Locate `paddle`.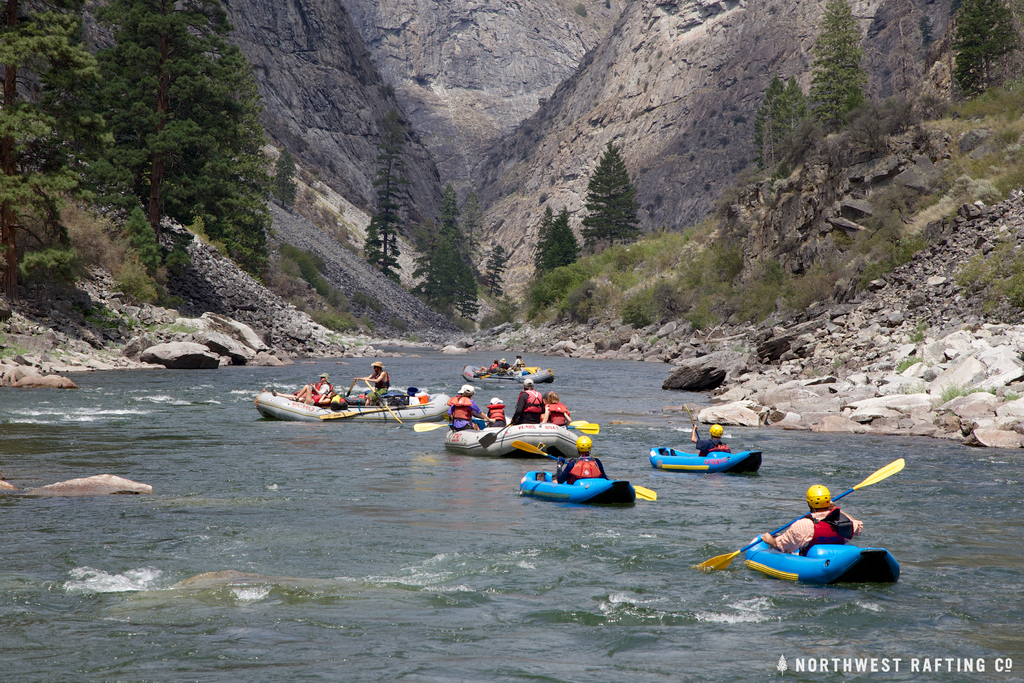
Bounding box: (564,422,598,434).
